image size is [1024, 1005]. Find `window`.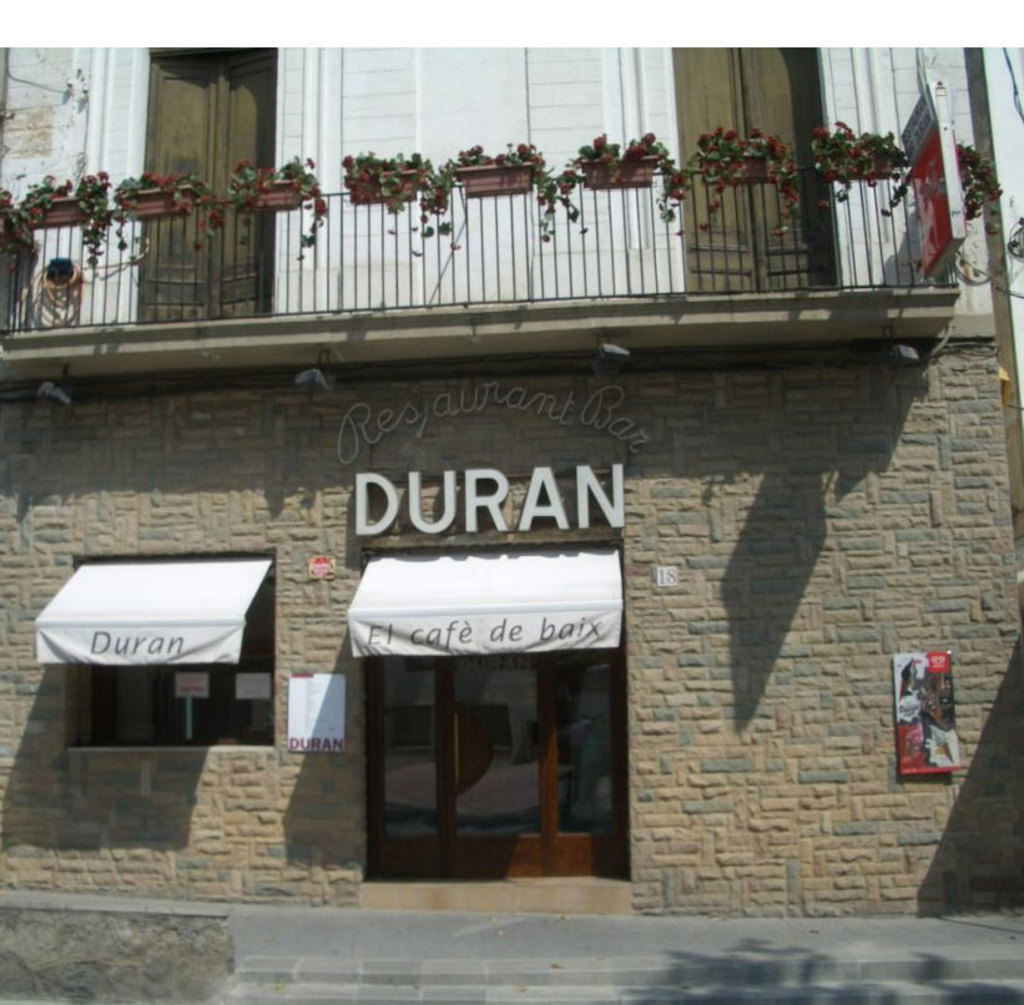
bbox=(59, 541, 273, 753).
